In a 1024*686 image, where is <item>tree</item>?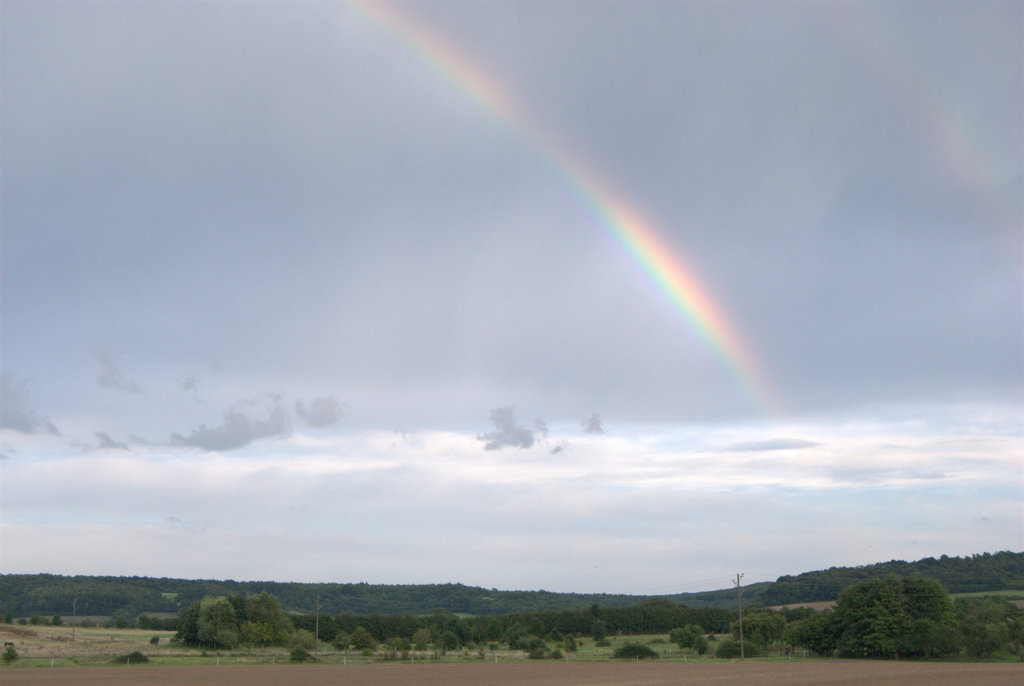
380,609,435,641.
